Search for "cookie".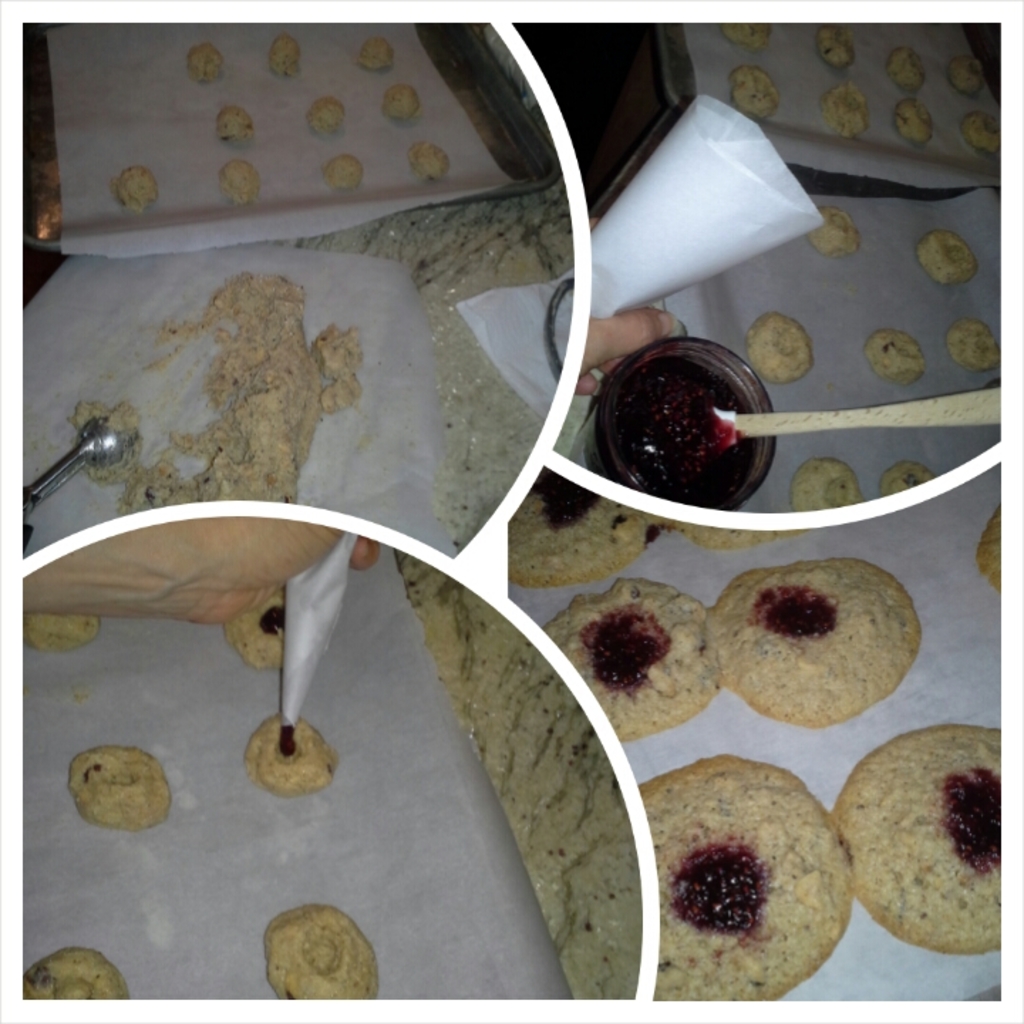
Found at [x1=358, y1=33, x2=395, y2=71].
